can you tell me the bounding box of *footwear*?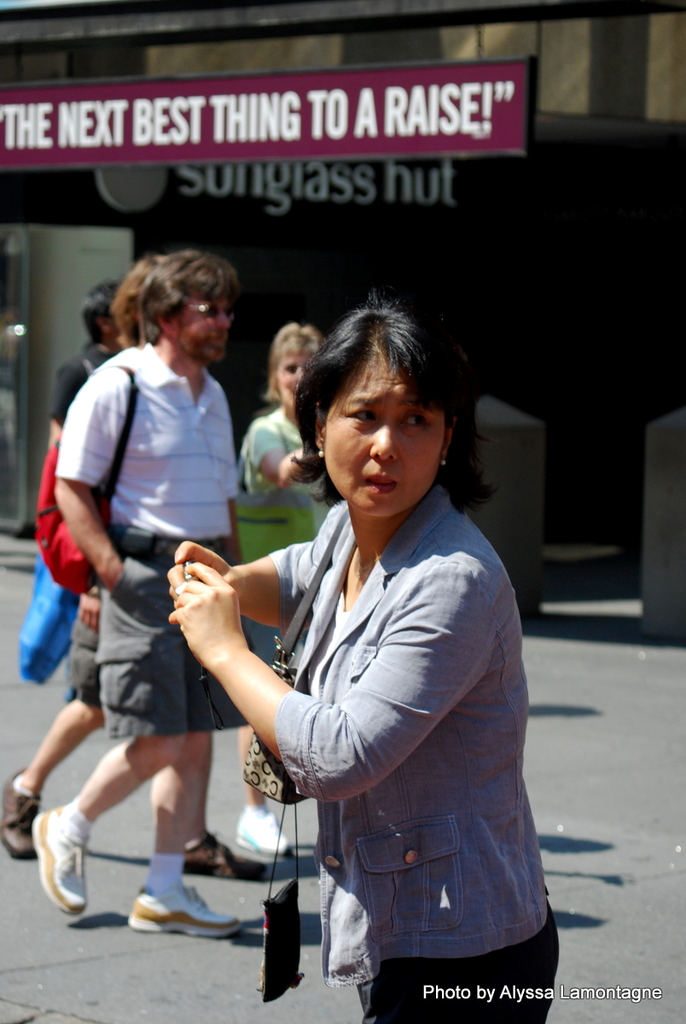
122,874,245,940.
